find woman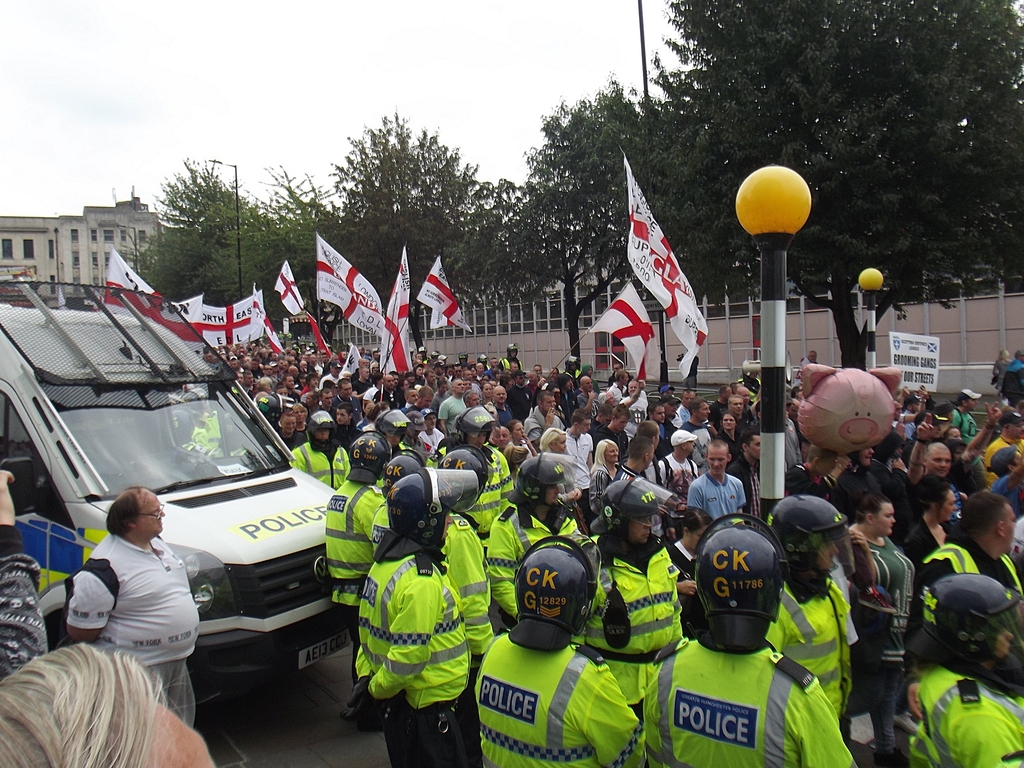
rect(718, 409, 744, 444)
